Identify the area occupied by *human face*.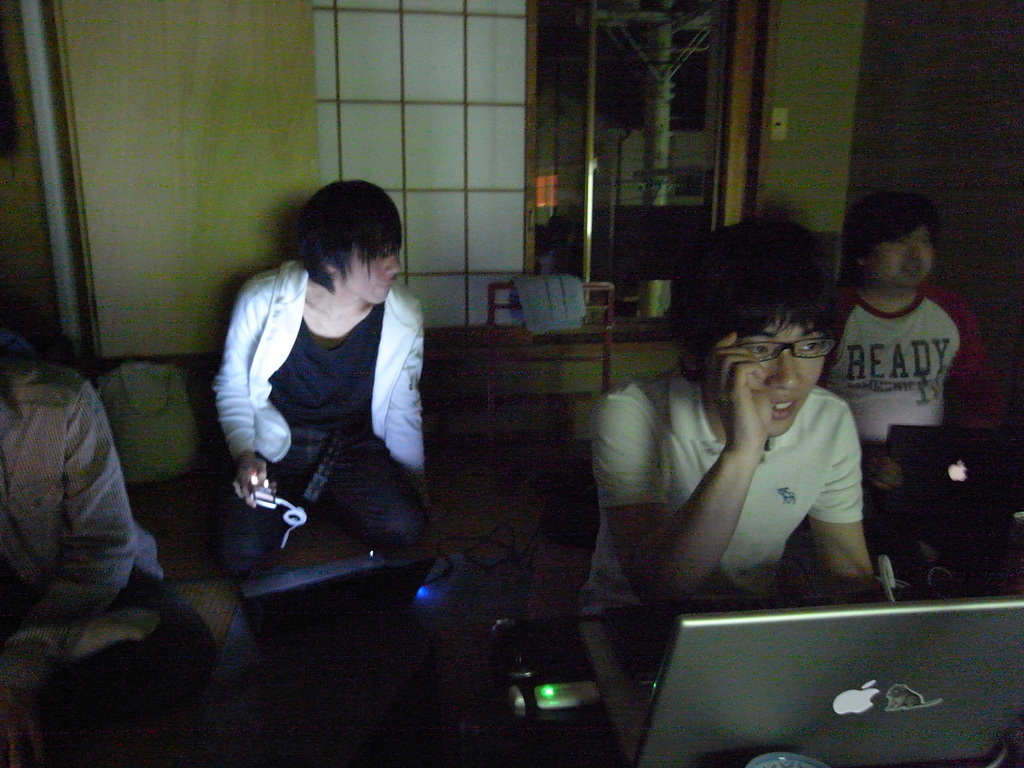
Area: {"x1": 868, "y1": 228, "x2": 935, "y2": 288}.
